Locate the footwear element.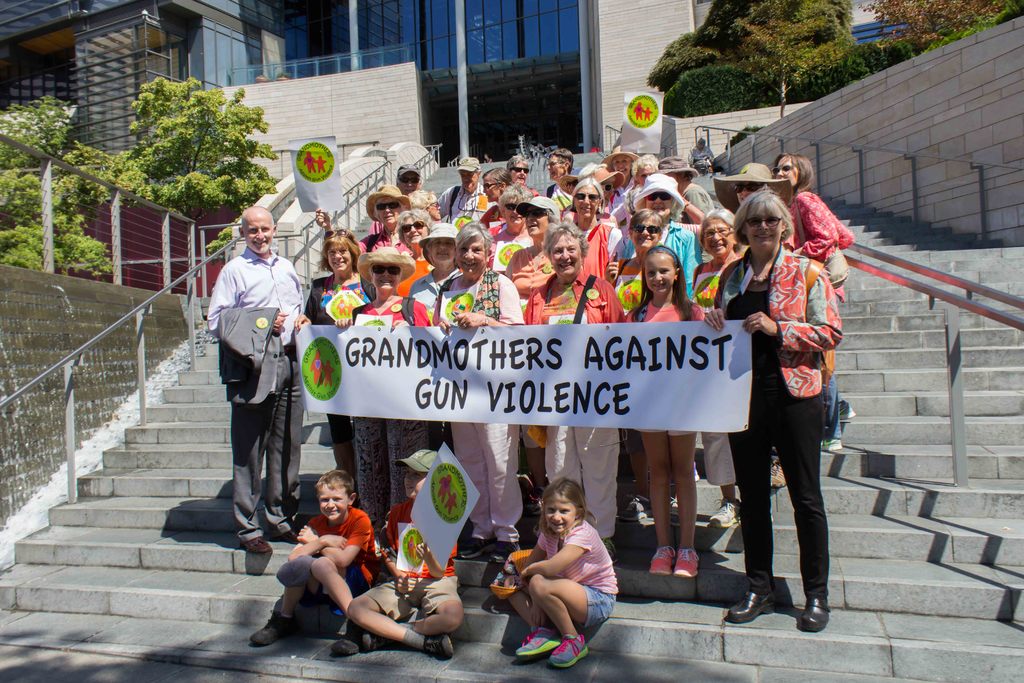
Element bbox: BBox(840, 399, 855, 424).
